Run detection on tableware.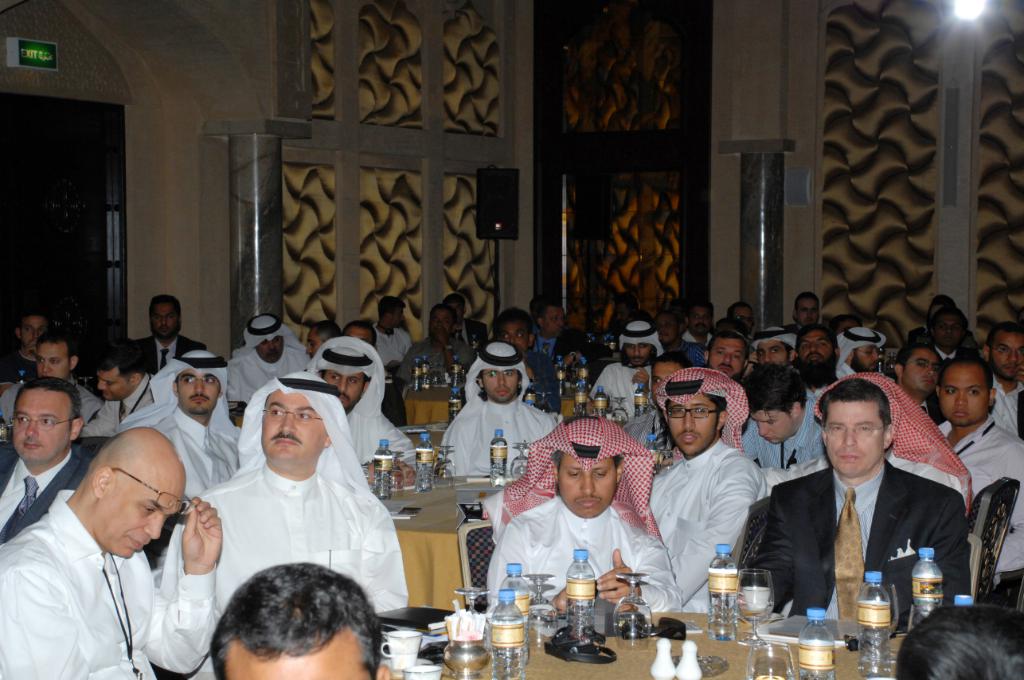
Result: detection(412, 663, 438, 679).
